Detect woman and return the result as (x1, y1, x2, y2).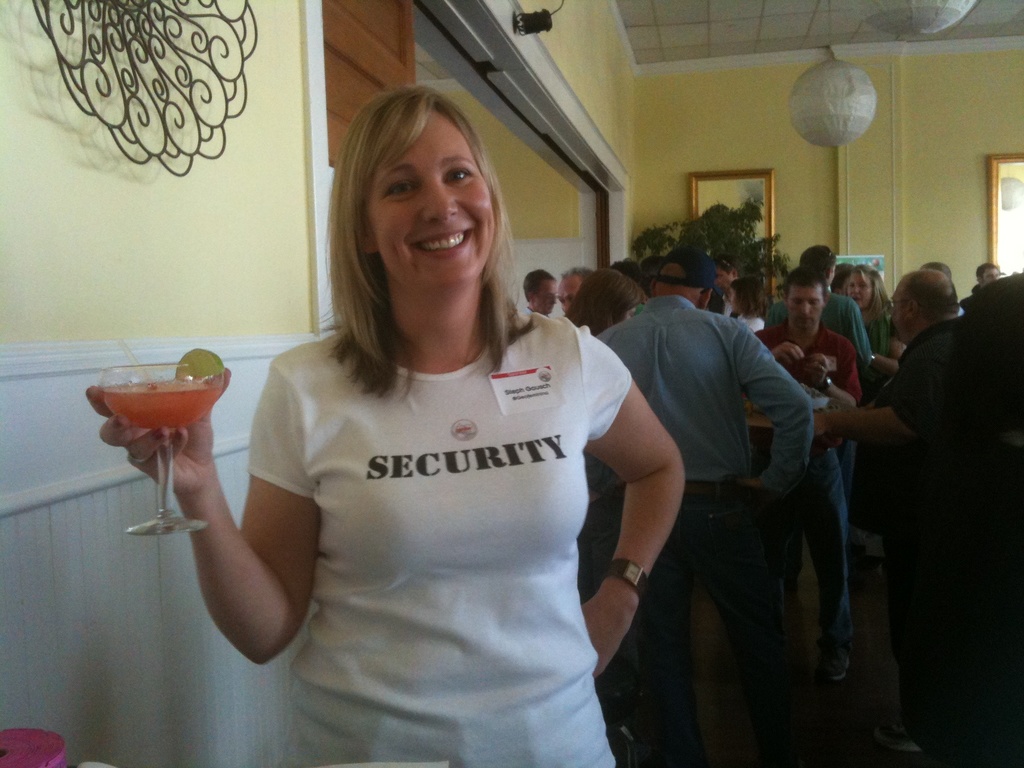
(846, 264, 904, 404).
